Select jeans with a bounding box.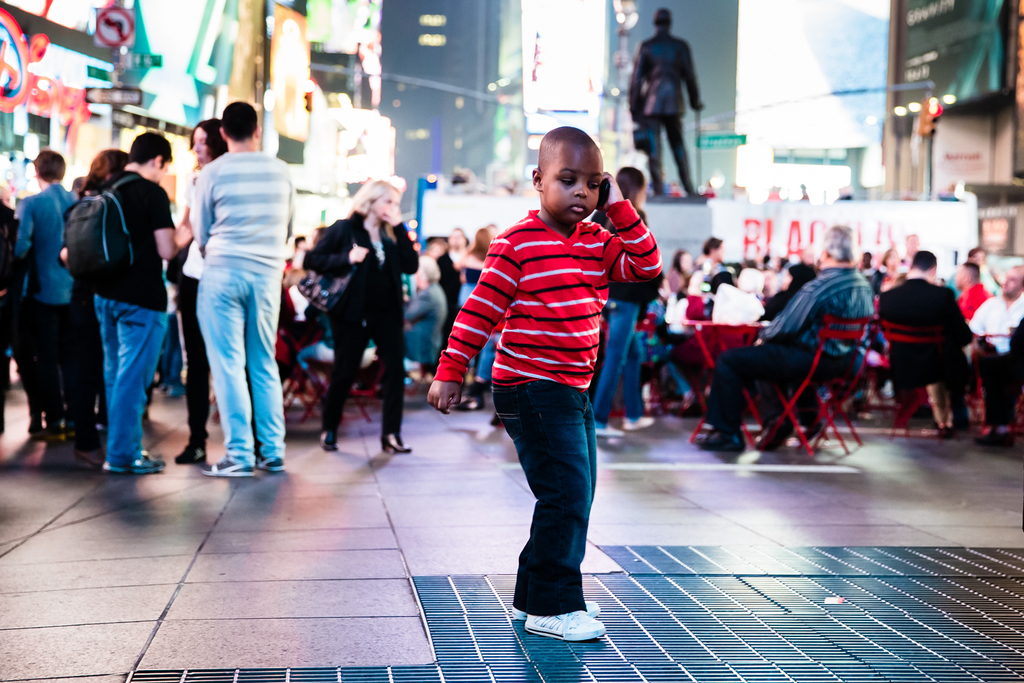
bbox=(700, 340, 852, 424).
